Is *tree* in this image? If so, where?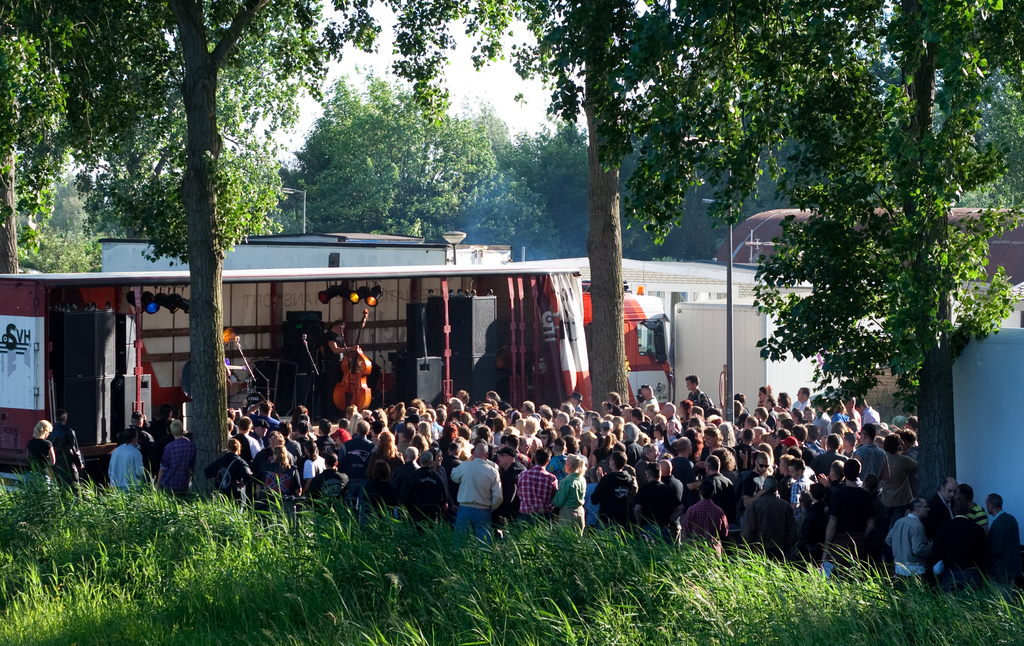
Yes, at [left=0, top=0, right=375, bottom=497].
